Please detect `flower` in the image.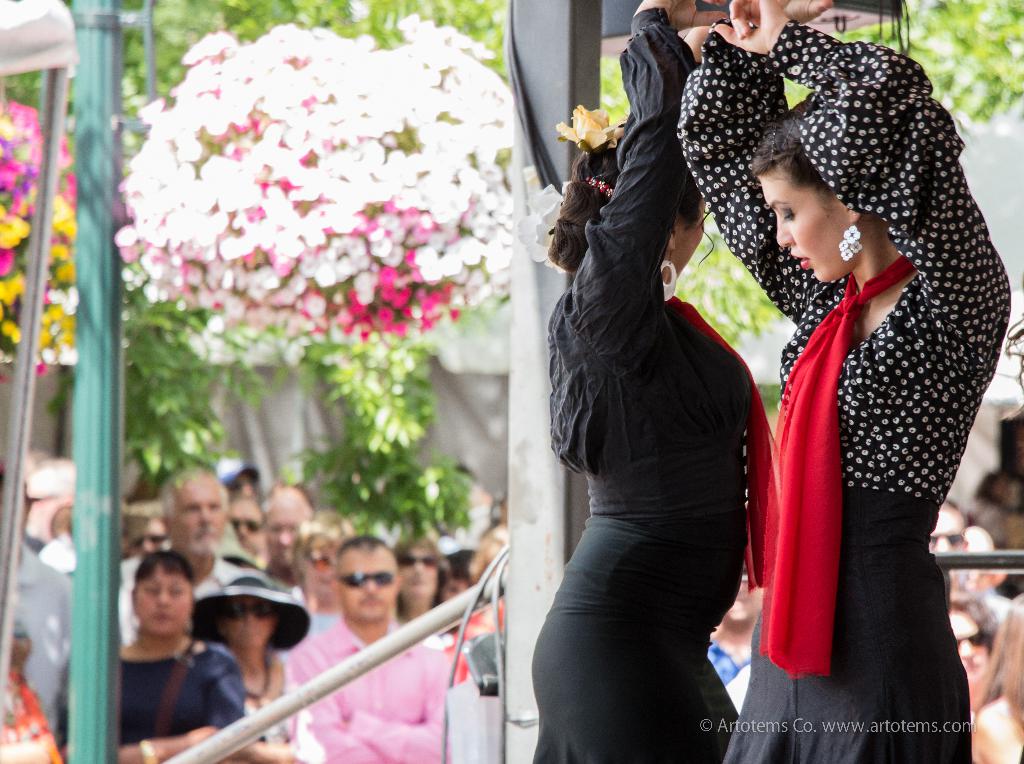
(left=313, top=260, right=335, bottom=287).
